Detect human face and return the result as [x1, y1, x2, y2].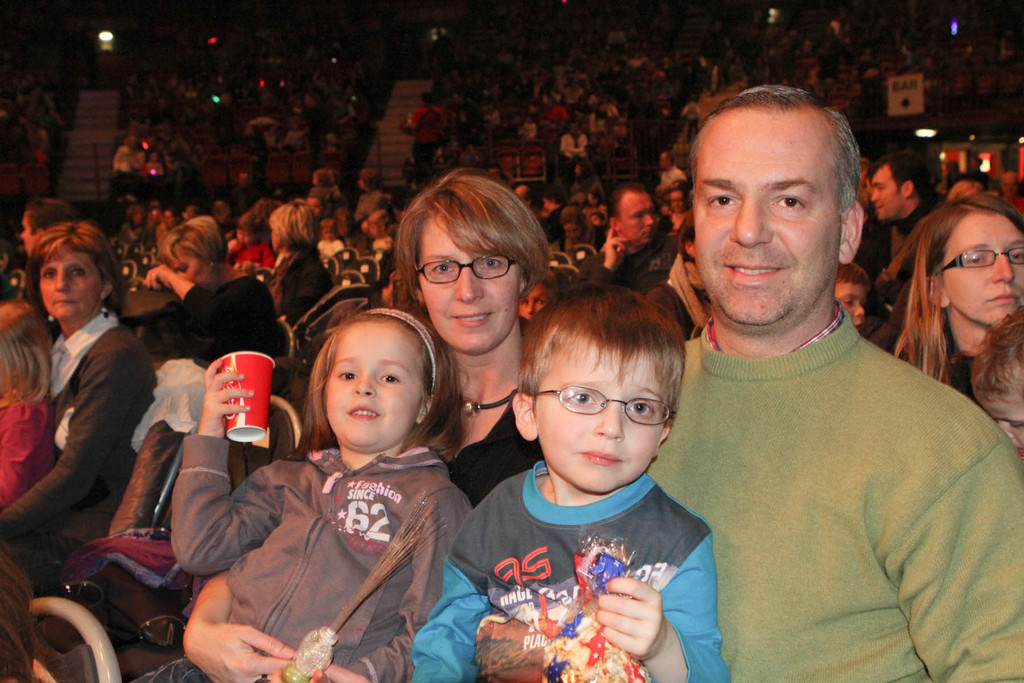
[944, 210, 1023, 323].
